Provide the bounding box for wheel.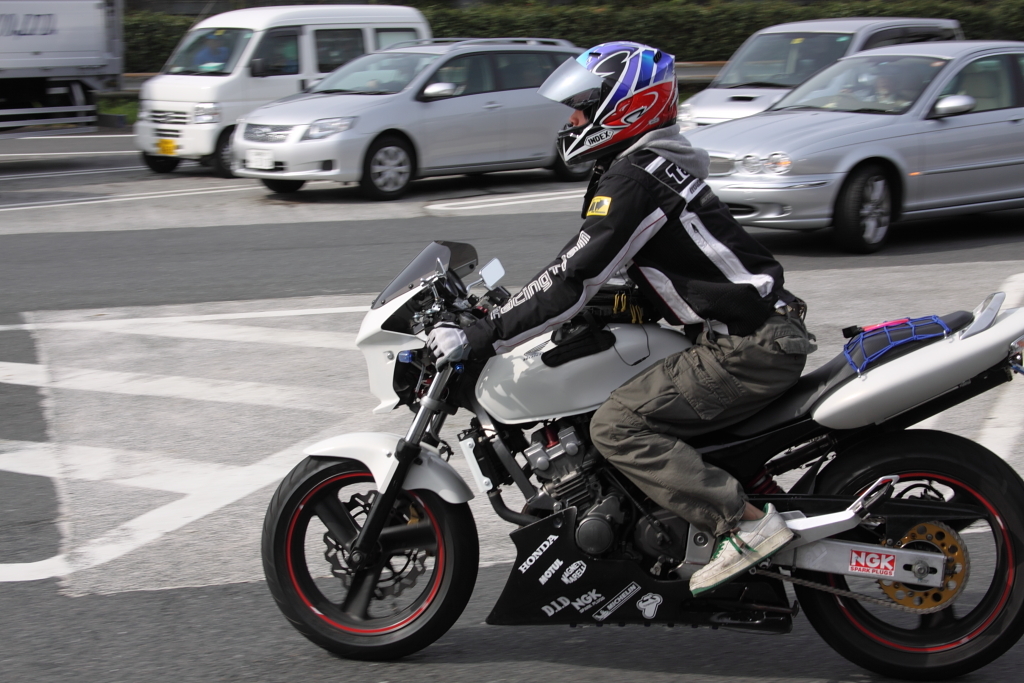
(136, 149, 187, 179).
